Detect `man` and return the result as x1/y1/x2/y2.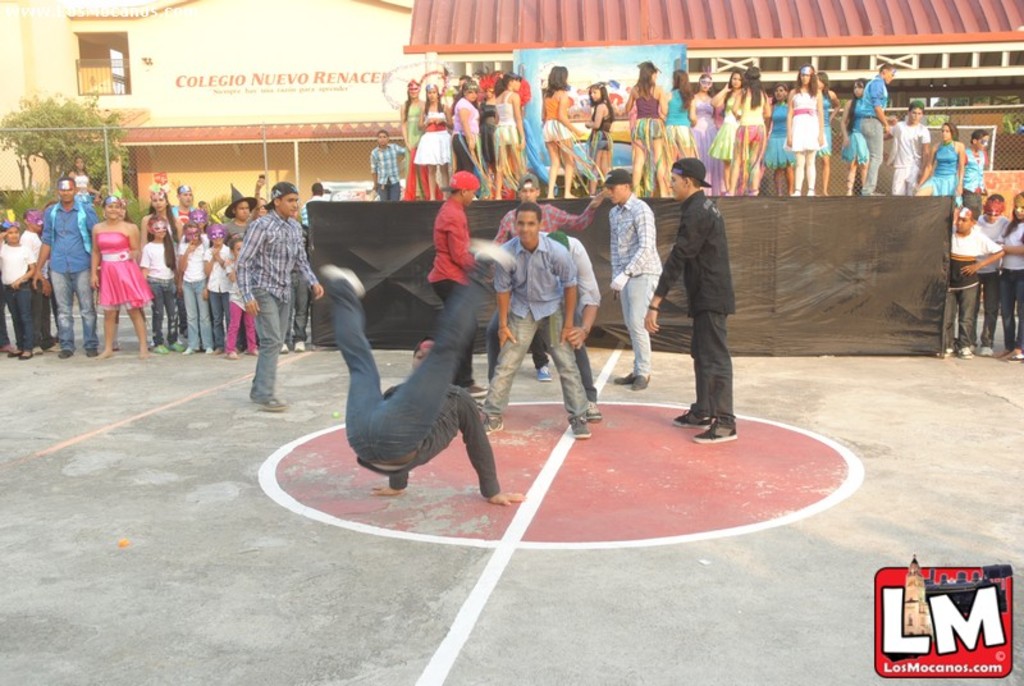
595/170/667/390.
